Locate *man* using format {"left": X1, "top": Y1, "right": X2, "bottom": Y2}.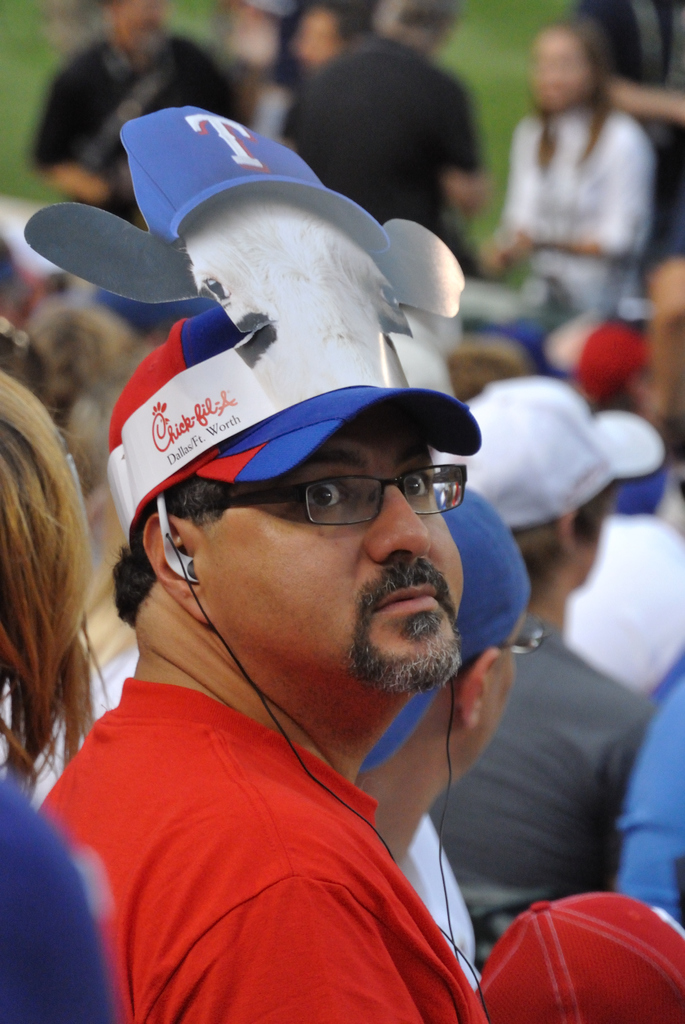
{"left": 430, "top": 374, "right": 671, "bottom": 972}.
